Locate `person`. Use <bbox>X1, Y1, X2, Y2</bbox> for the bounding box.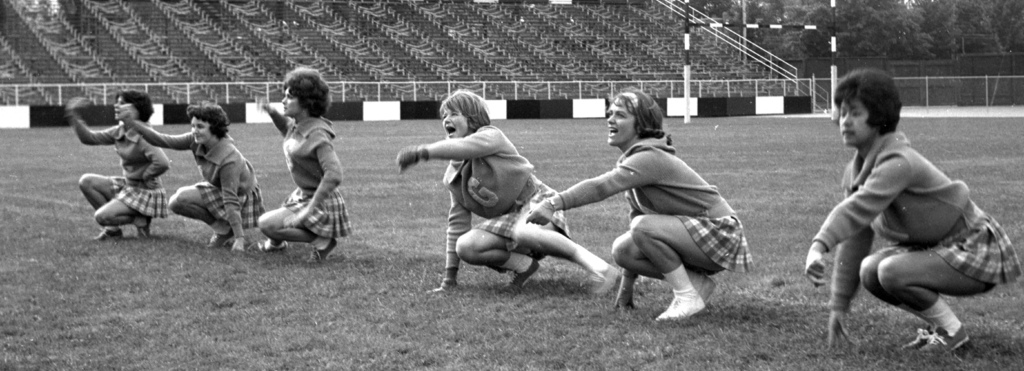
<bbox>527, 81, 757, 326</bbox>.
